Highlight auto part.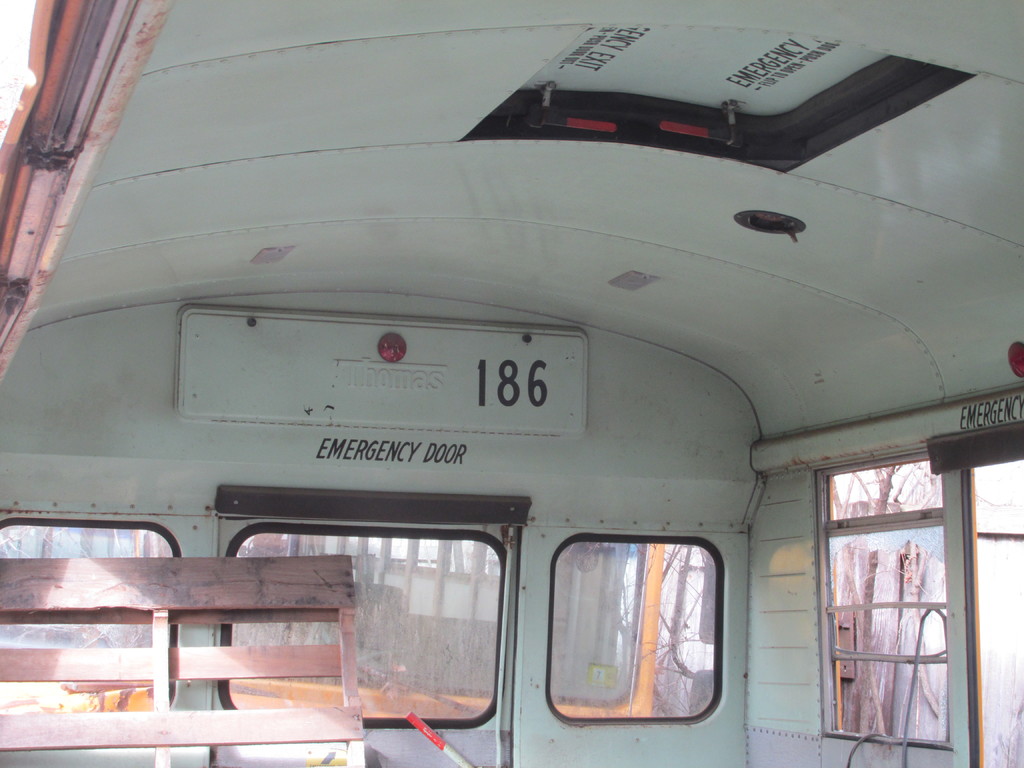
Highlighted region: bbox(554, 545, 730, 739).
